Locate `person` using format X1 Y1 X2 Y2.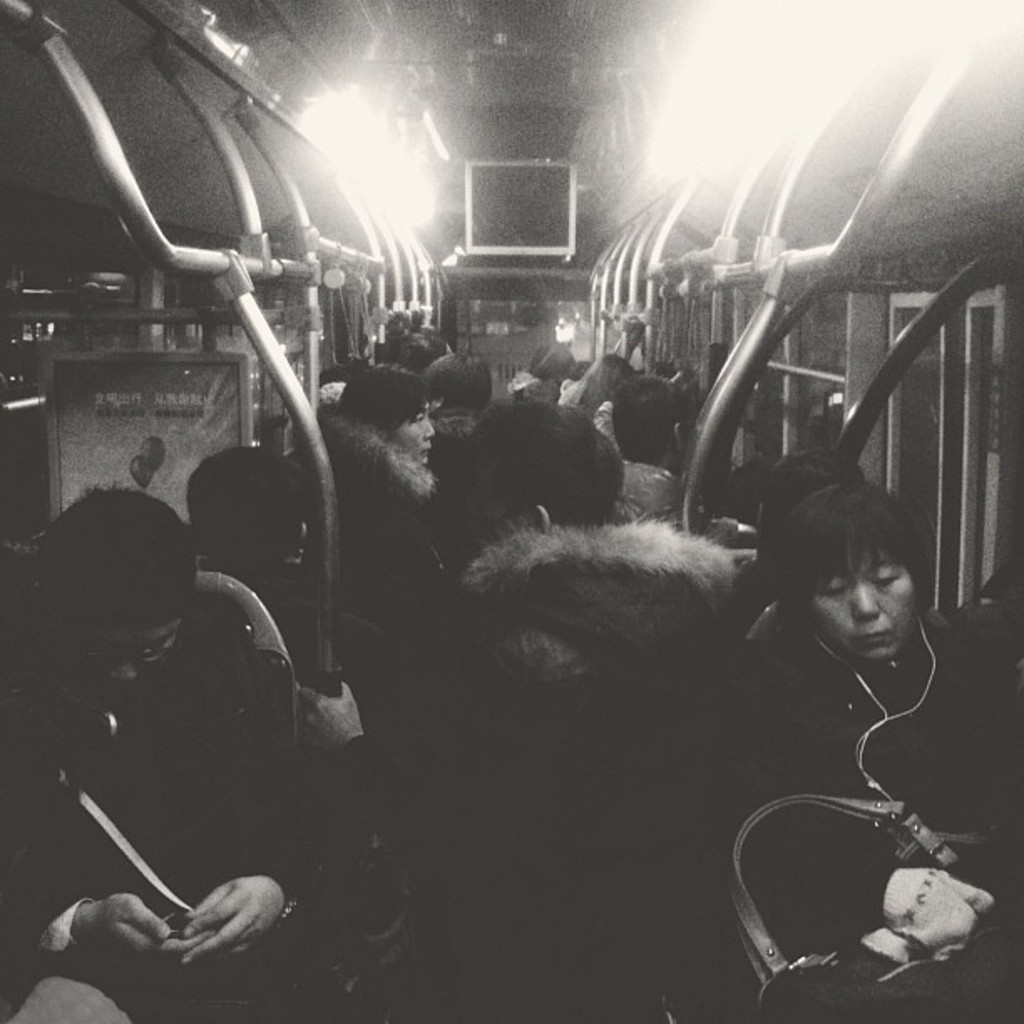
0 480 353 1022.
